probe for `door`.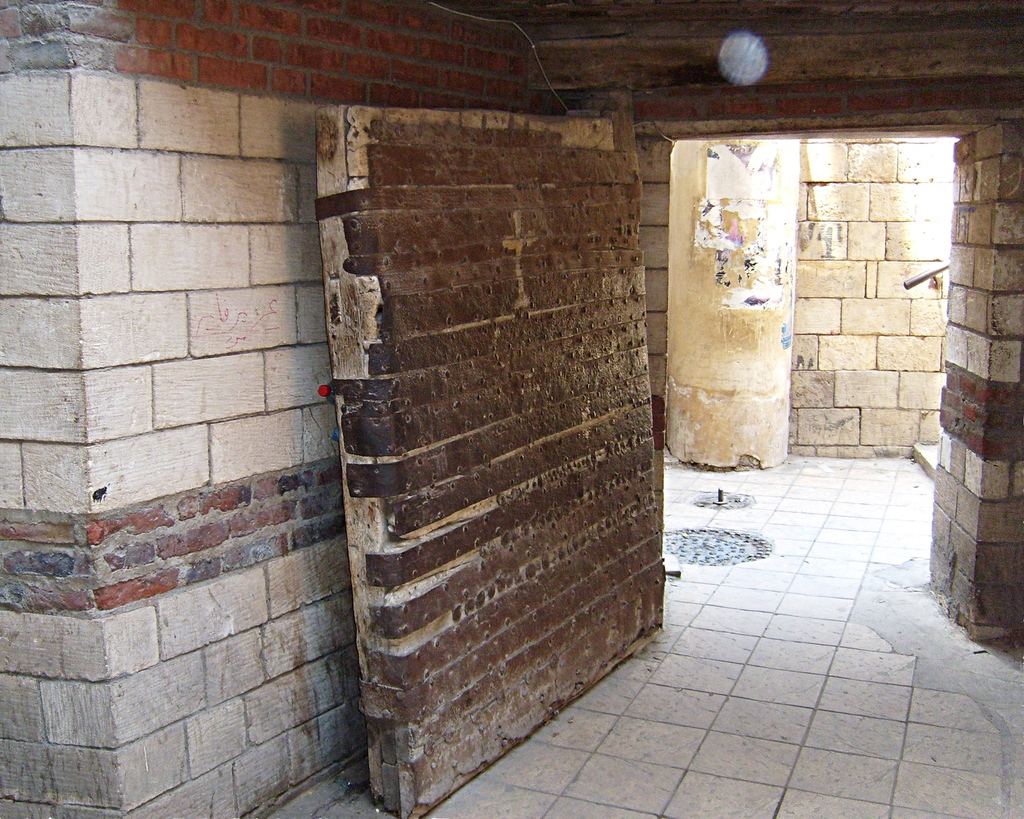
Probe result: {"x1": 318, "y1": 97, "x2": 667, "y2": 818}.
